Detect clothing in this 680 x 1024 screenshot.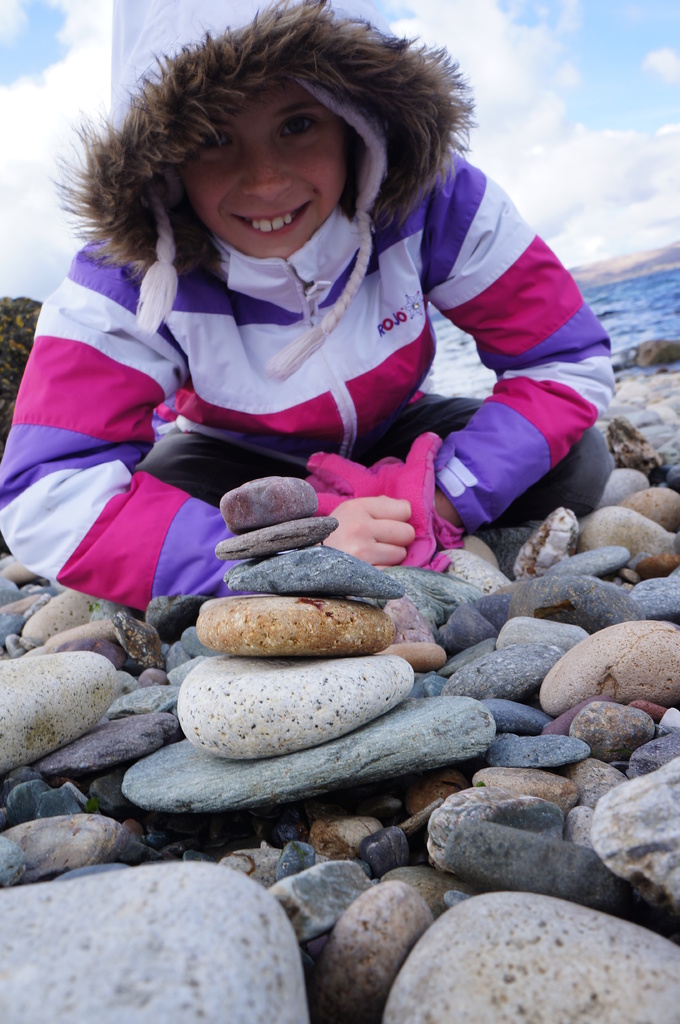
Detection: rect(39, 146, 615, 545).
